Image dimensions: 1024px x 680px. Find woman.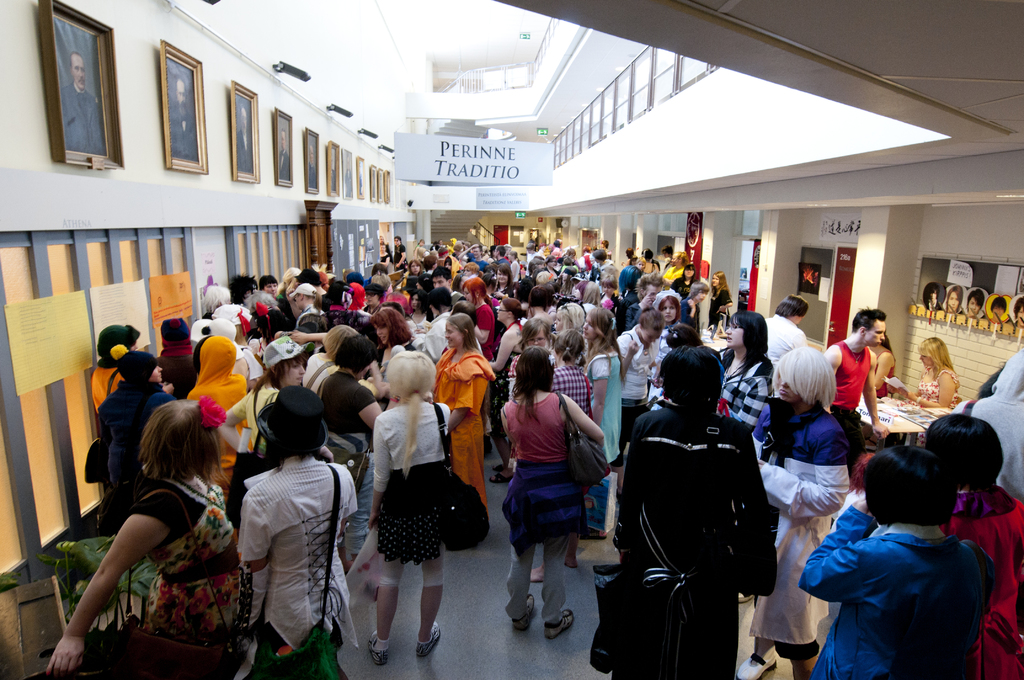
x1=462, y1=272, x2=501, y2=364.
